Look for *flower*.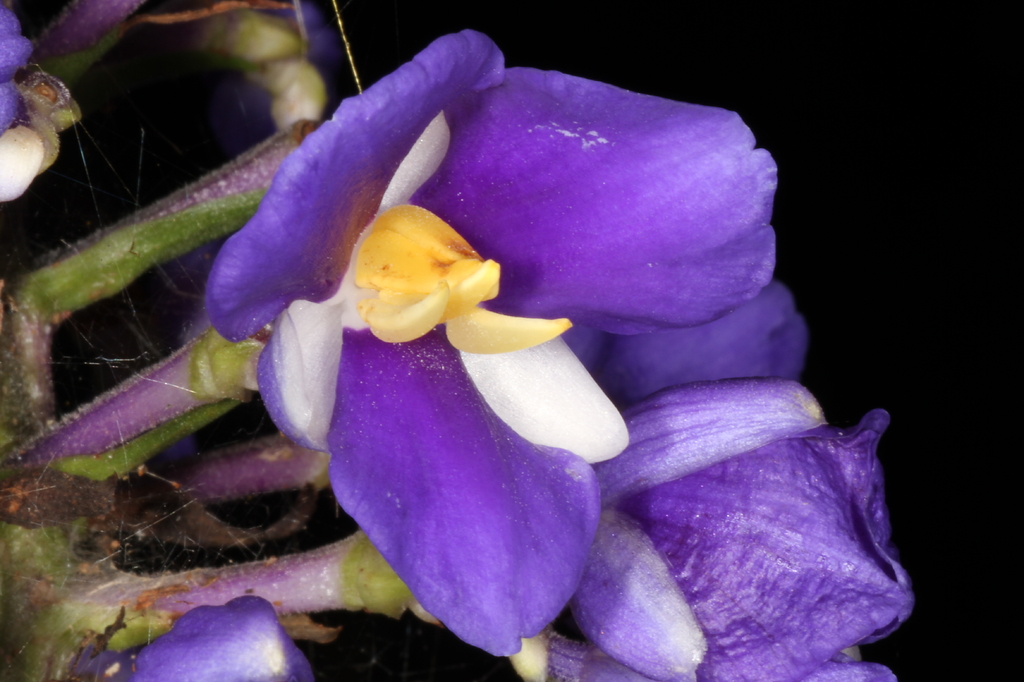
Found: (left=121, top=596, right=322, bottom=681).
